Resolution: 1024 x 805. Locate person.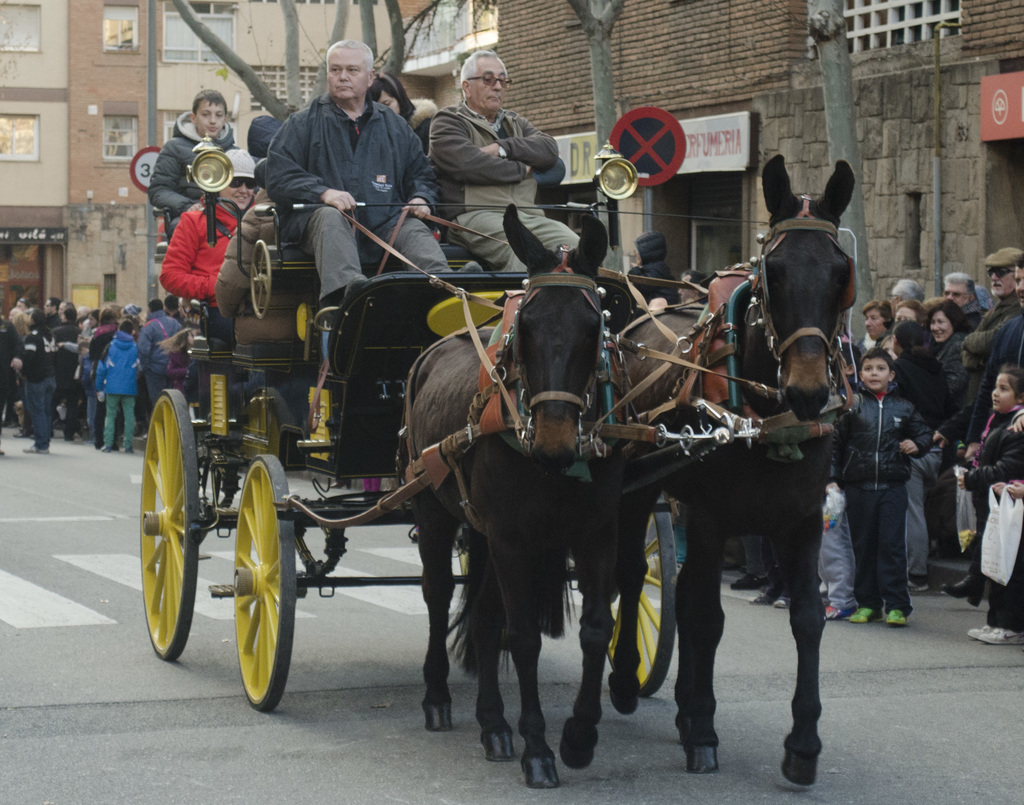
[x1=6, y1=292, x2=33, y2=339].
